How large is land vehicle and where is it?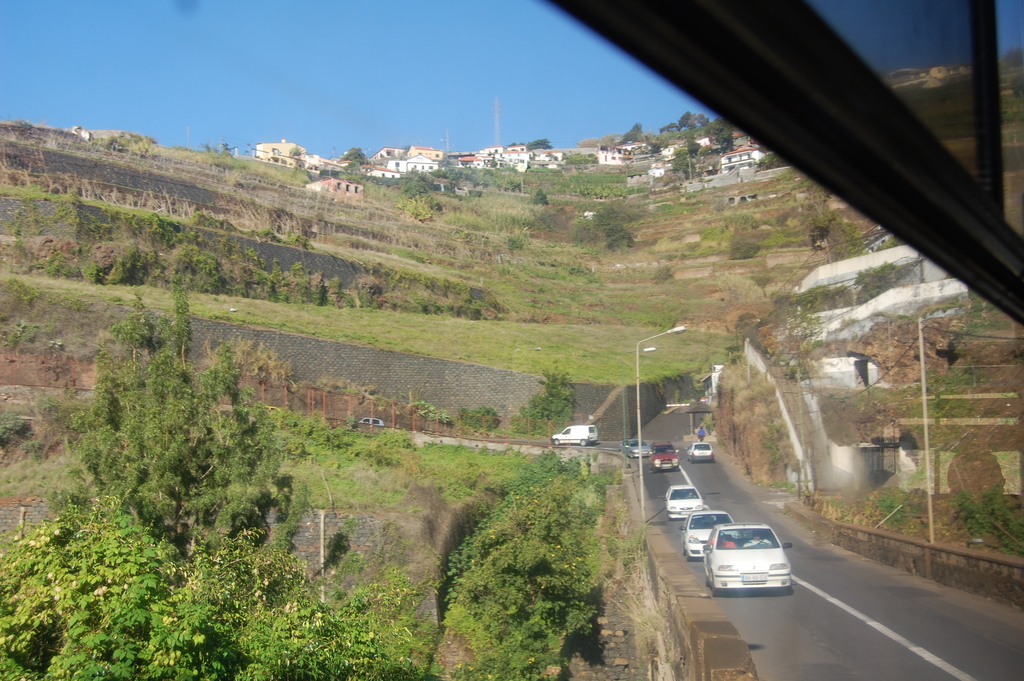
Bounding box: detection(354, 417, 384, 427).
